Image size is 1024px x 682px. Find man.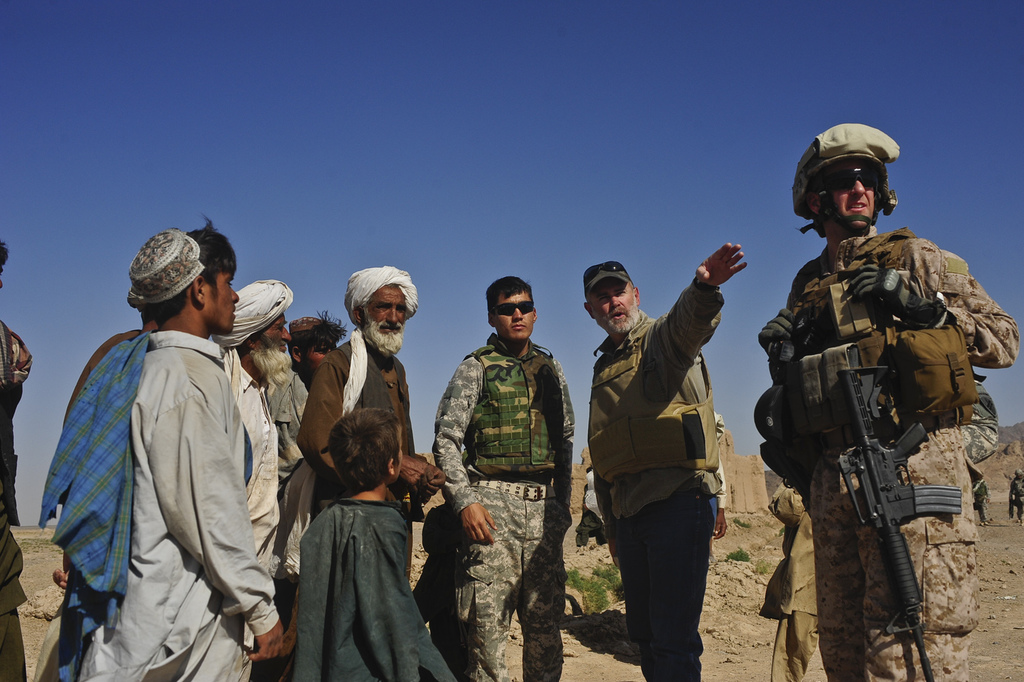
(579,240,748,681).
